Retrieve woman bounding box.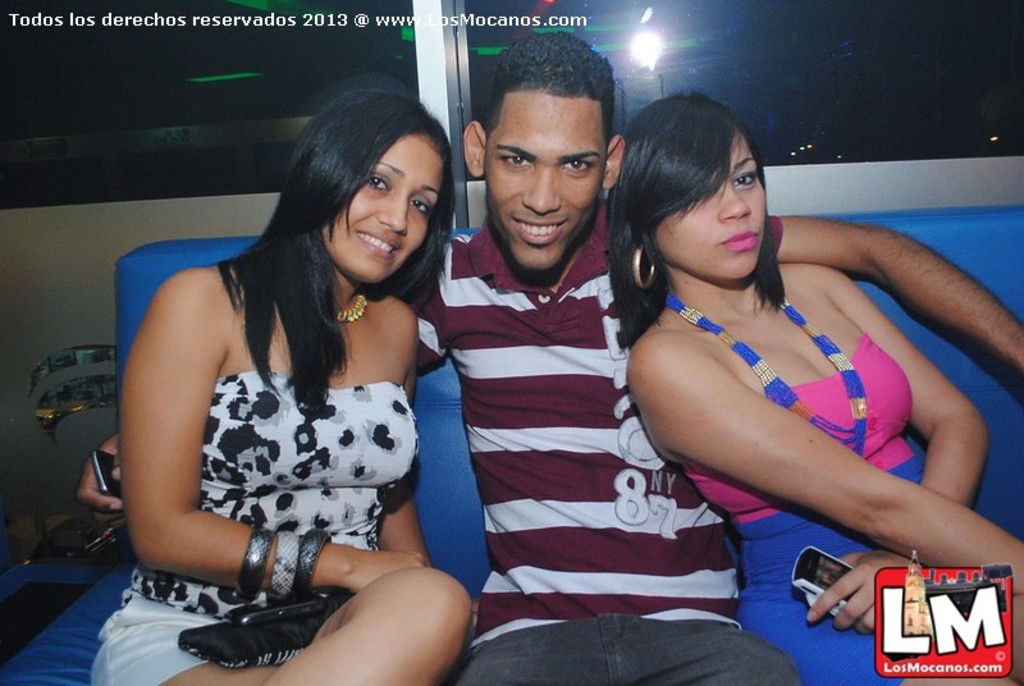
Bounding box: (x1=91, y1=52, x2=462, y2=685).
